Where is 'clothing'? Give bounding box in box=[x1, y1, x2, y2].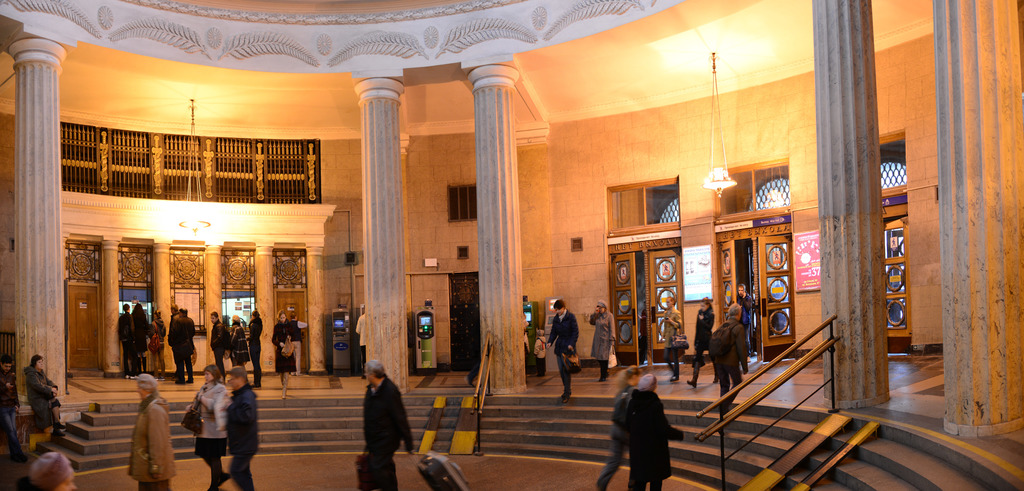
box=[150, 318, 167, 376].
